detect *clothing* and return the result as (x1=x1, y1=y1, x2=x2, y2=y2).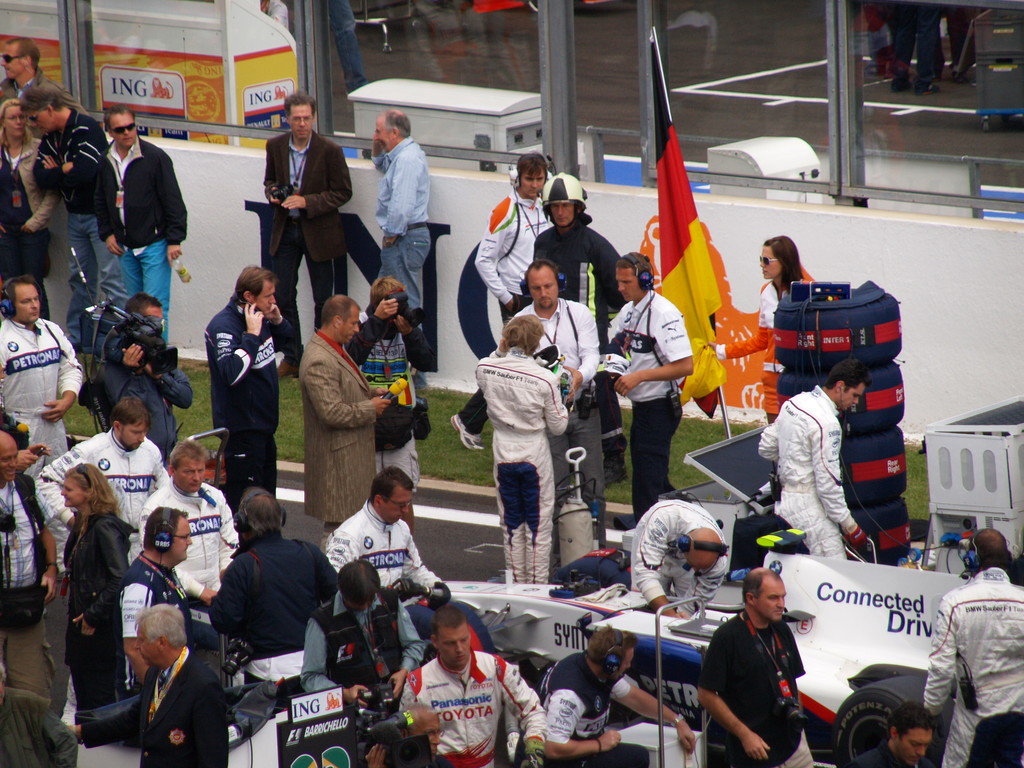
(x1=477, y1=346, x2=578, y2=584).
